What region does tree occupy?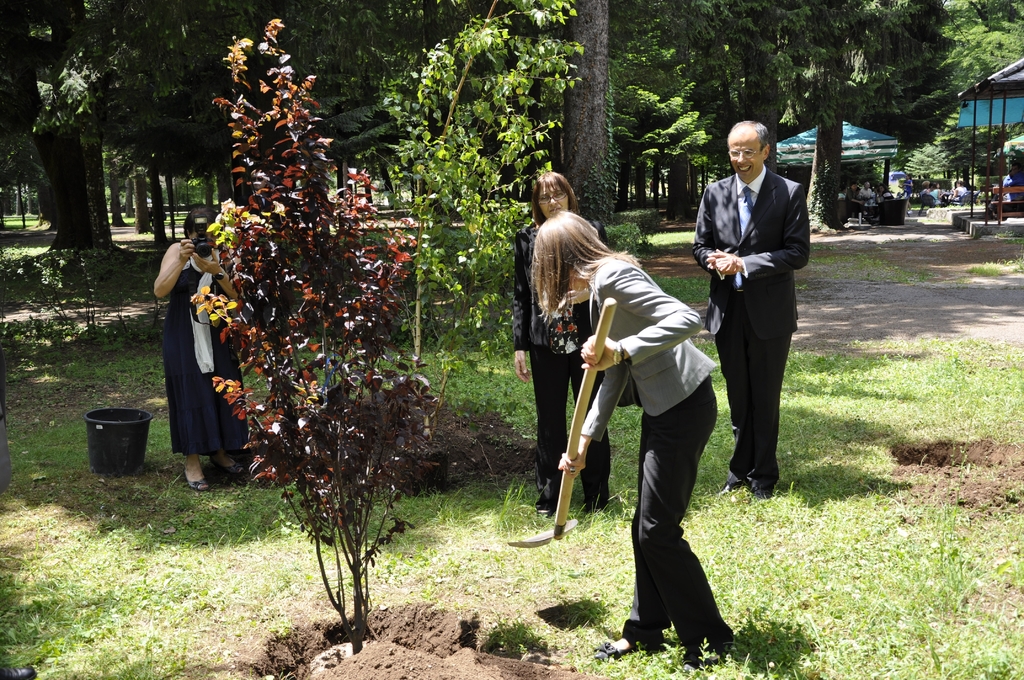
l=340, t=0, r=582, b=415.
